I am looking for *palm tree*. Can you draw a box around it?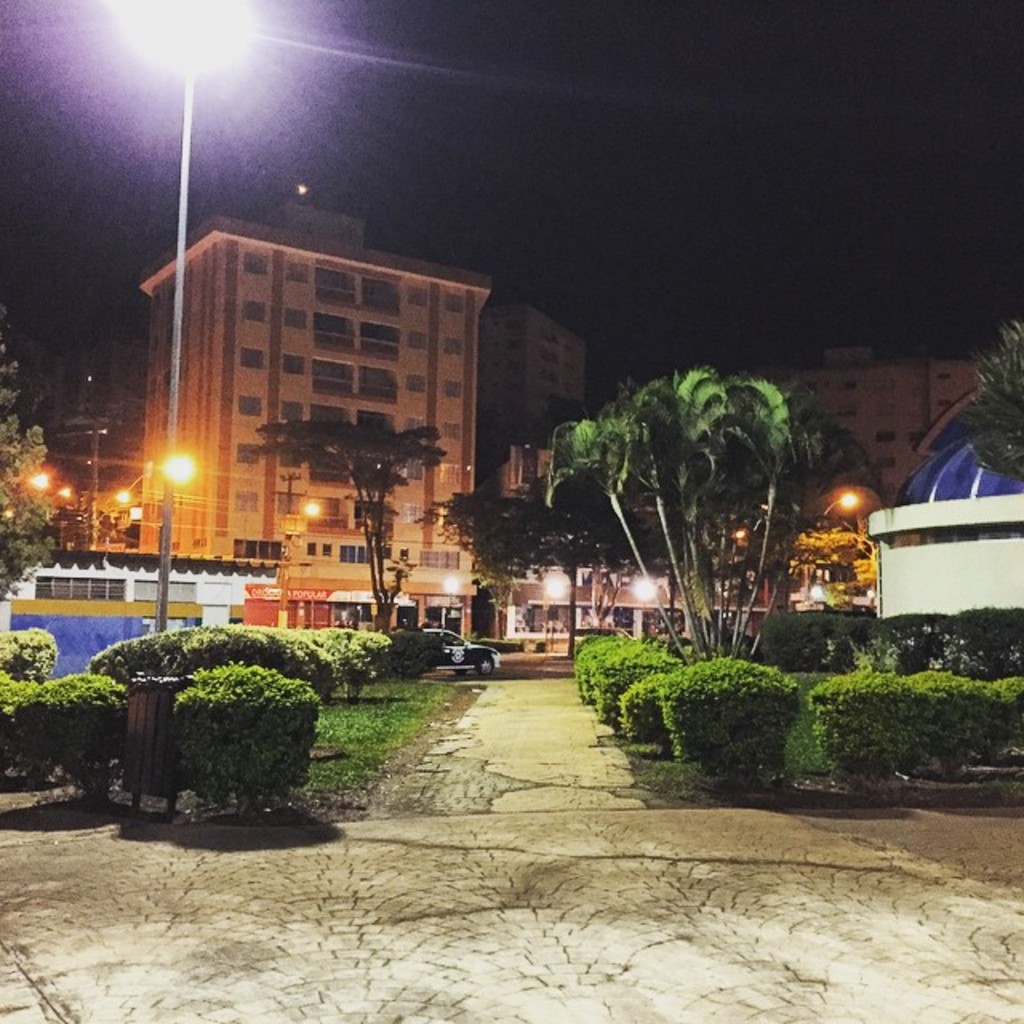
Sure, the bounding box is bbox=[534, 354, 787, 659].
